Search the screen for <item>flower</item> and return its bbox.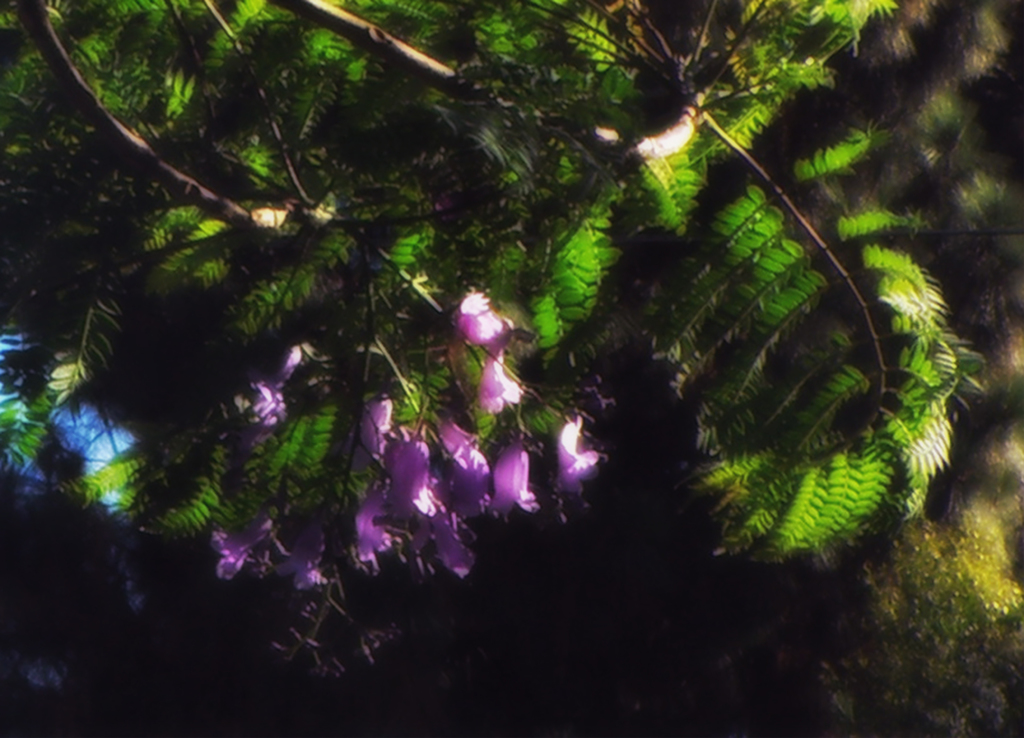
Found: select_region(551, 409, 605, 493).
